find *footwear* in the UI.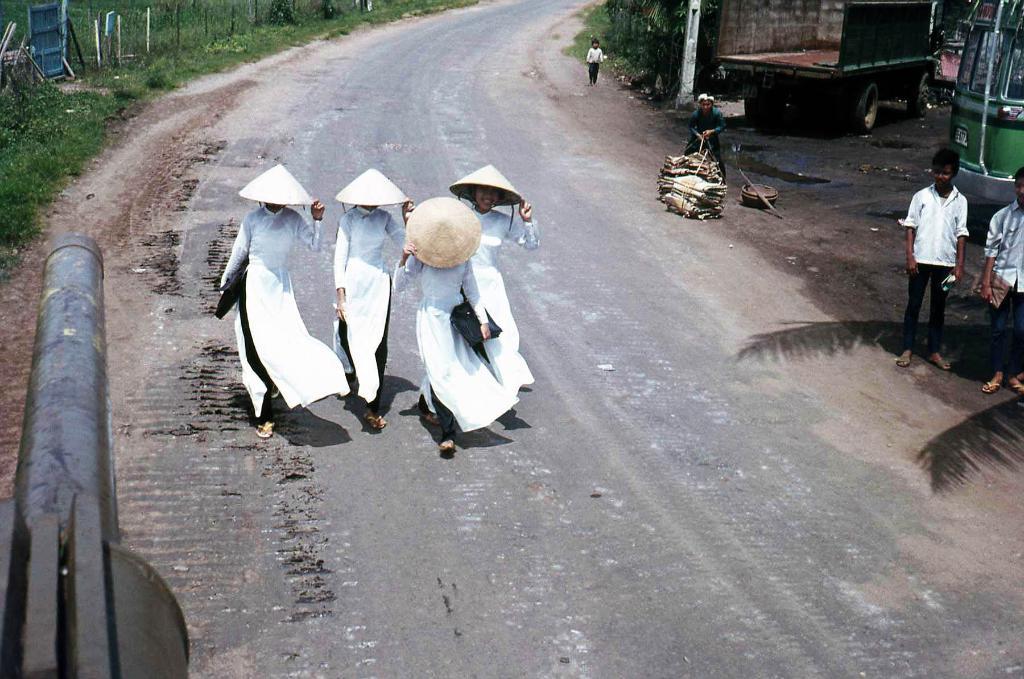
UI element at [365,413,384,429].
